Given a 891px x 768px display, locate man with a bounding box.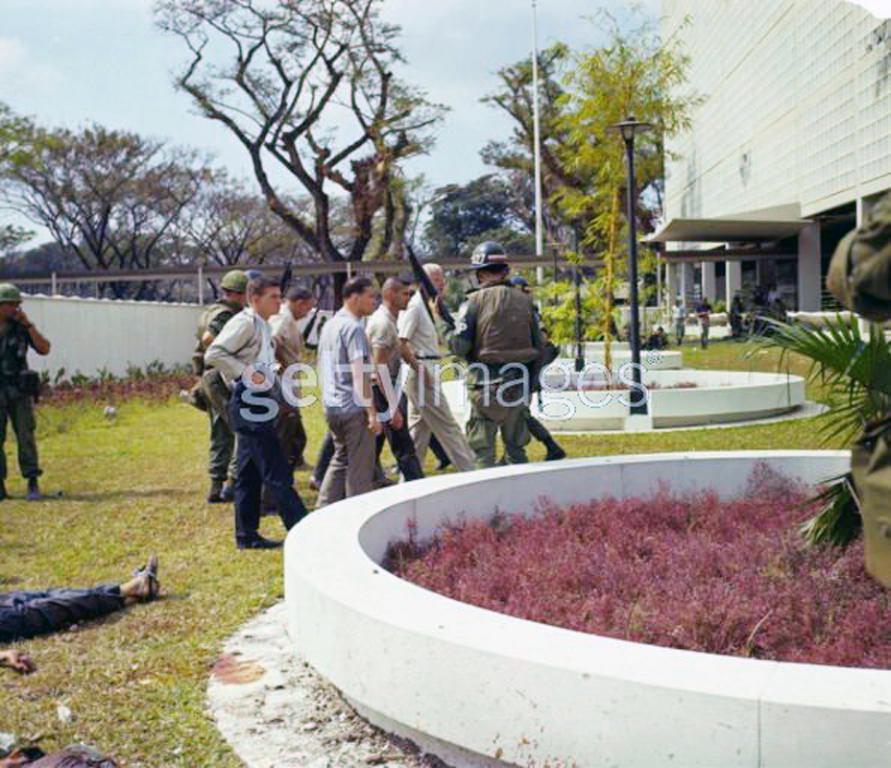
Located: (452,240,566,480).
